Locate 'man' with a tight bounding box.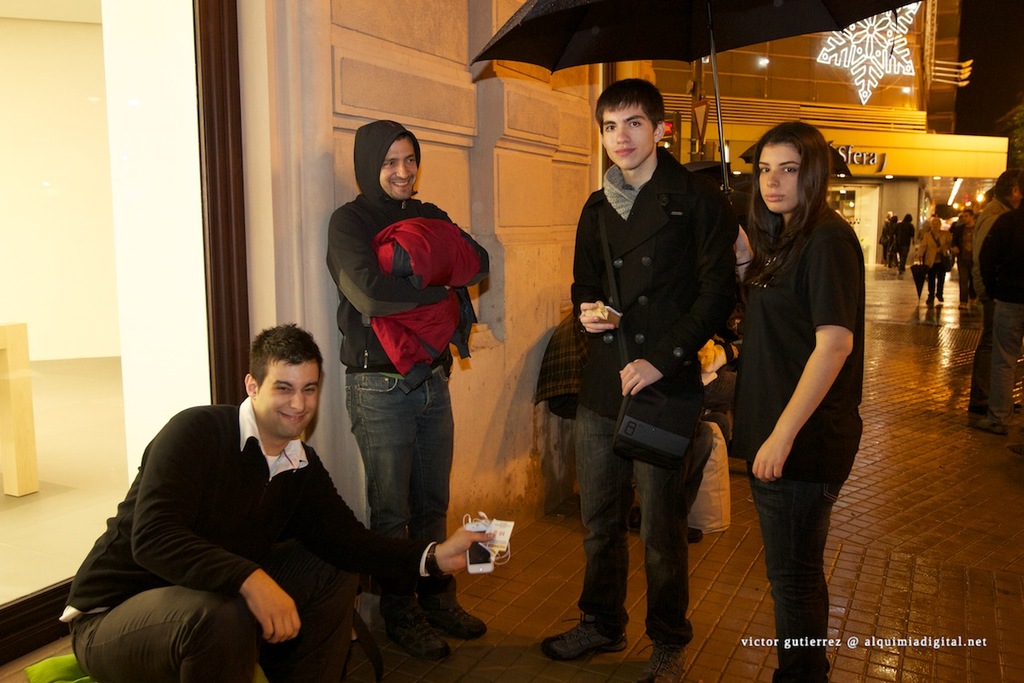
Rect(552, 89, 746, 639).
